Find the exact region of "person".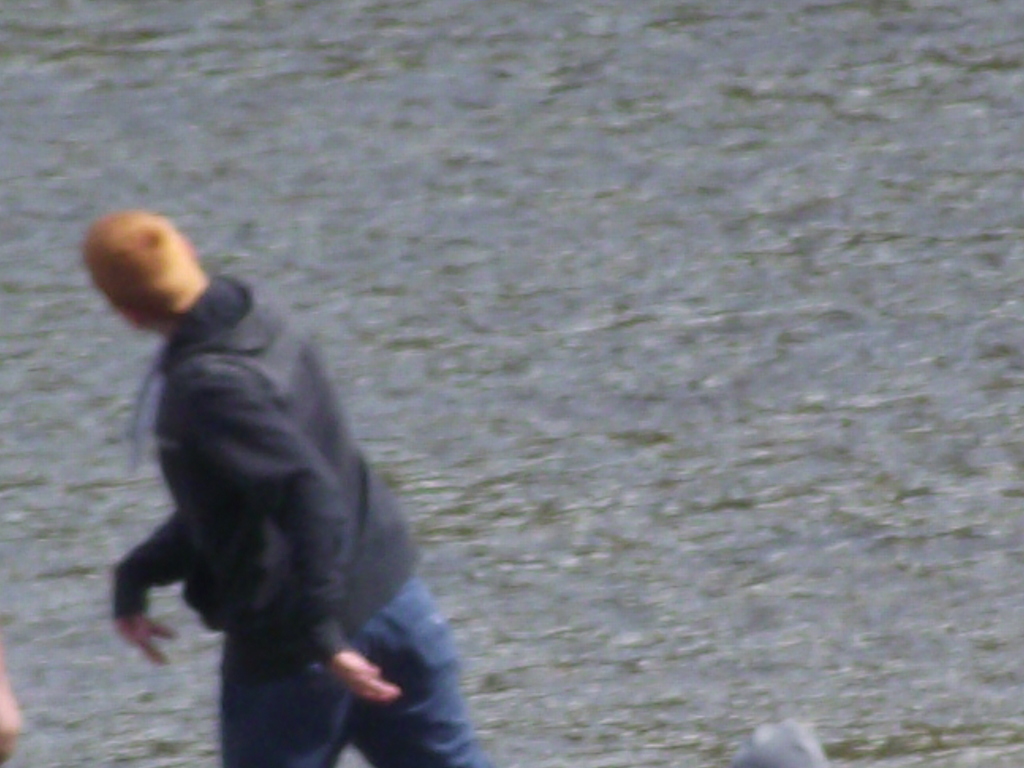
Exact region: 0/637/25/759.
